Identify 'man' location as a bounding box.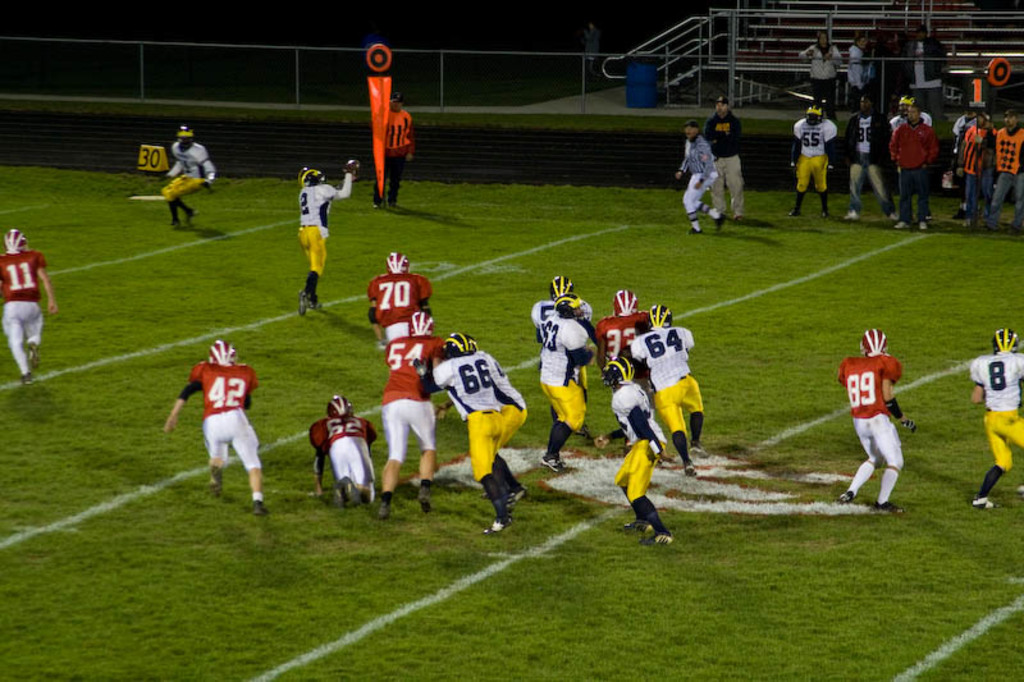
(596, 287, 649, 441).
